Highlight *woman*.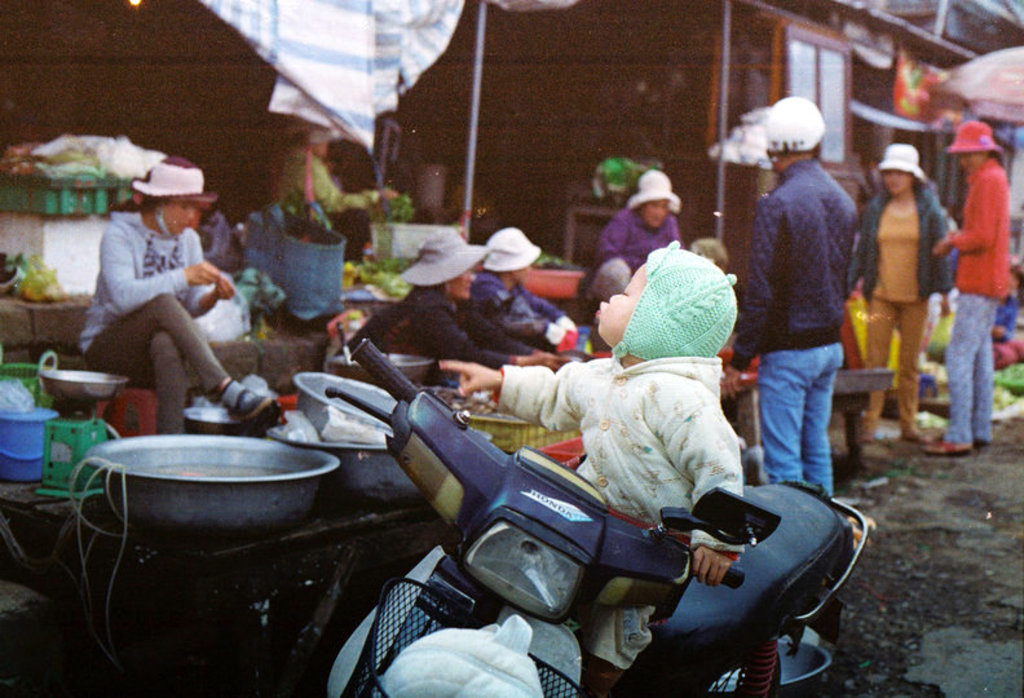
Highlighted region: (left=843, top=147, right=957, bottom=437).
